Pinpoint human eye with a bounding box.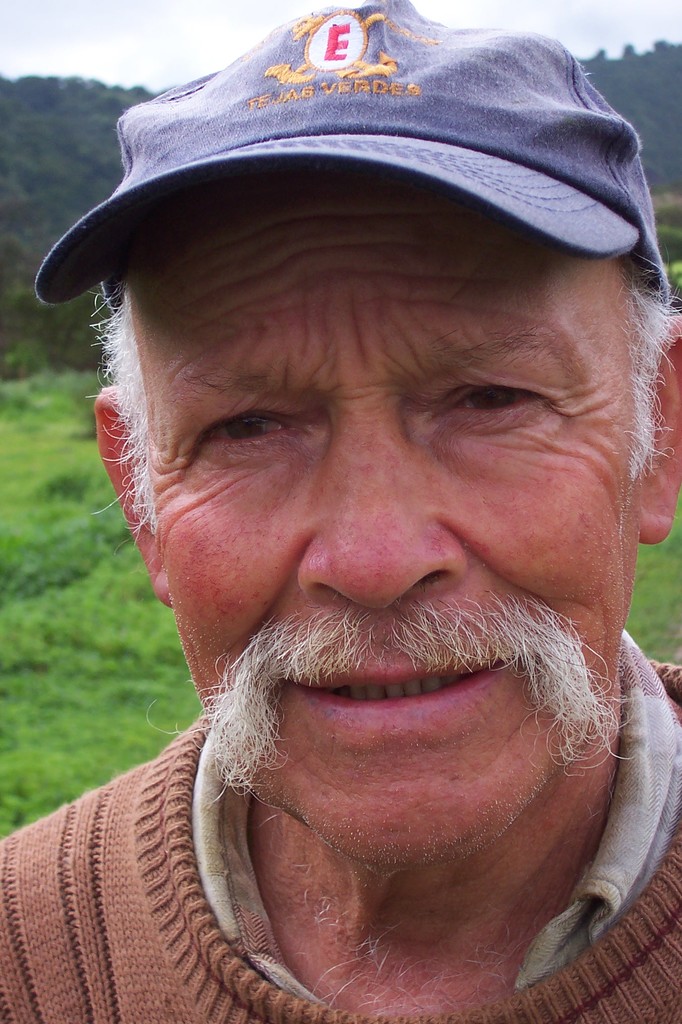
Rect(428, 366, 546, 429).
